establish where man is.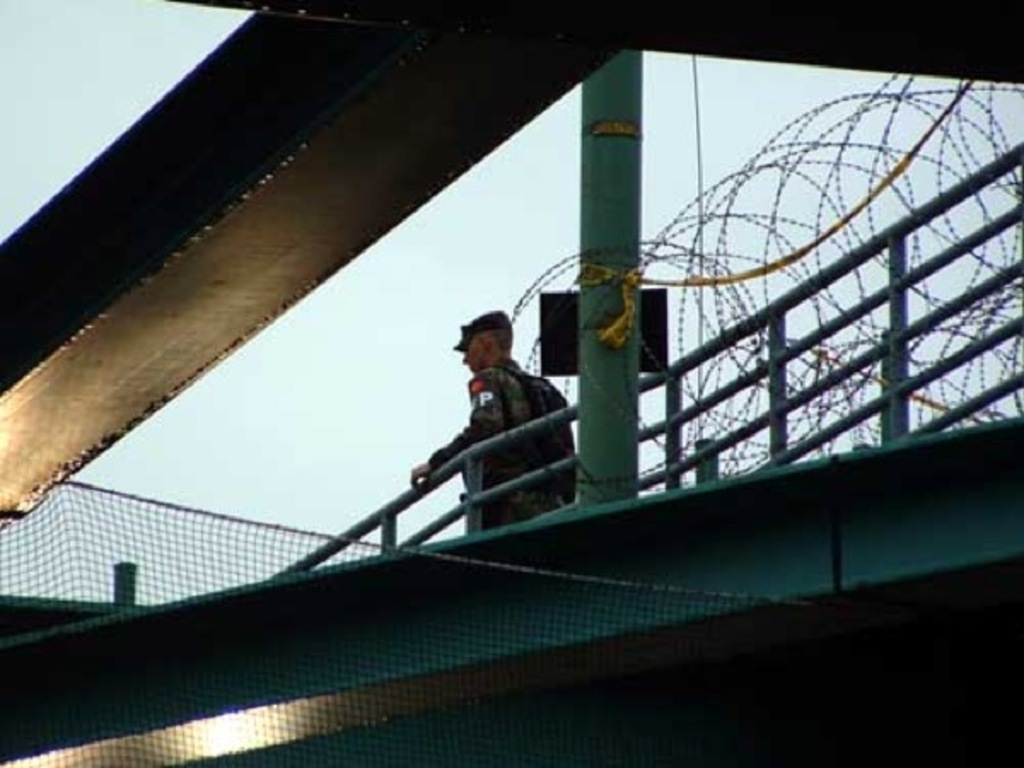
Established at [left=408, top=300, right=585, bottom=550].
